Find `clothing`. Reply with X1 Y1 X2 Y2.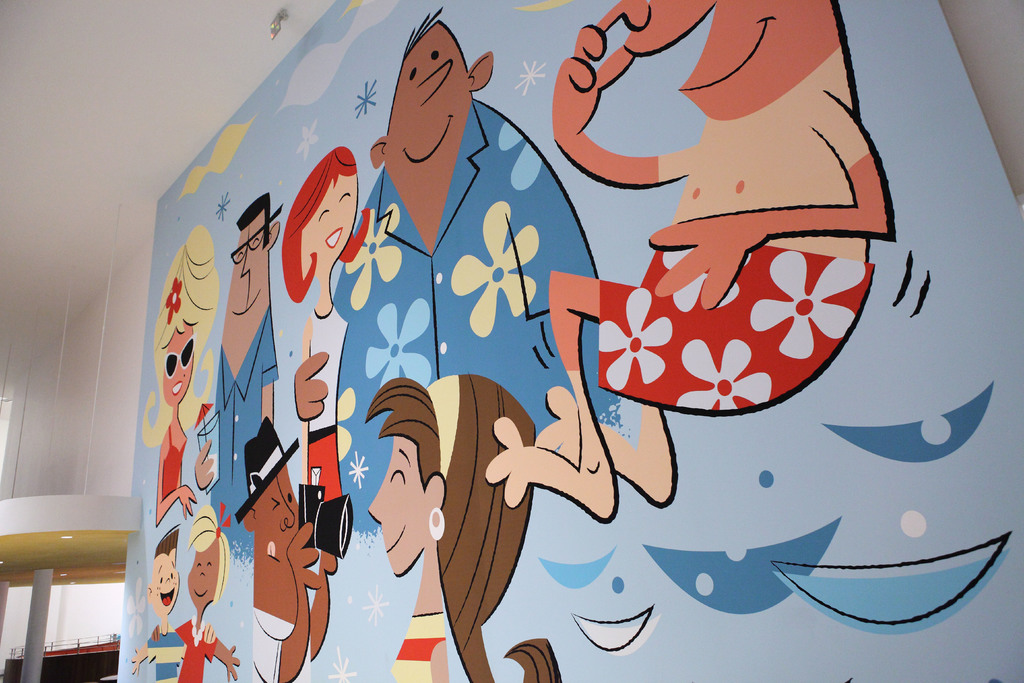
144 627 196 682.
